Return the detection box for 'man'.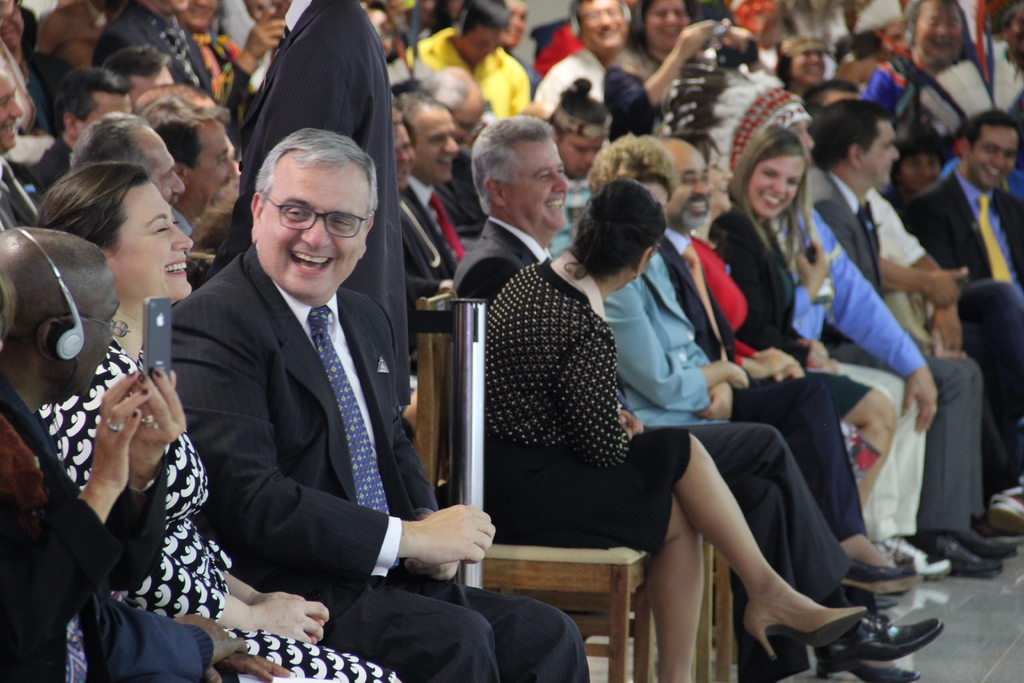
select_region(532, 0, 650, 113).
